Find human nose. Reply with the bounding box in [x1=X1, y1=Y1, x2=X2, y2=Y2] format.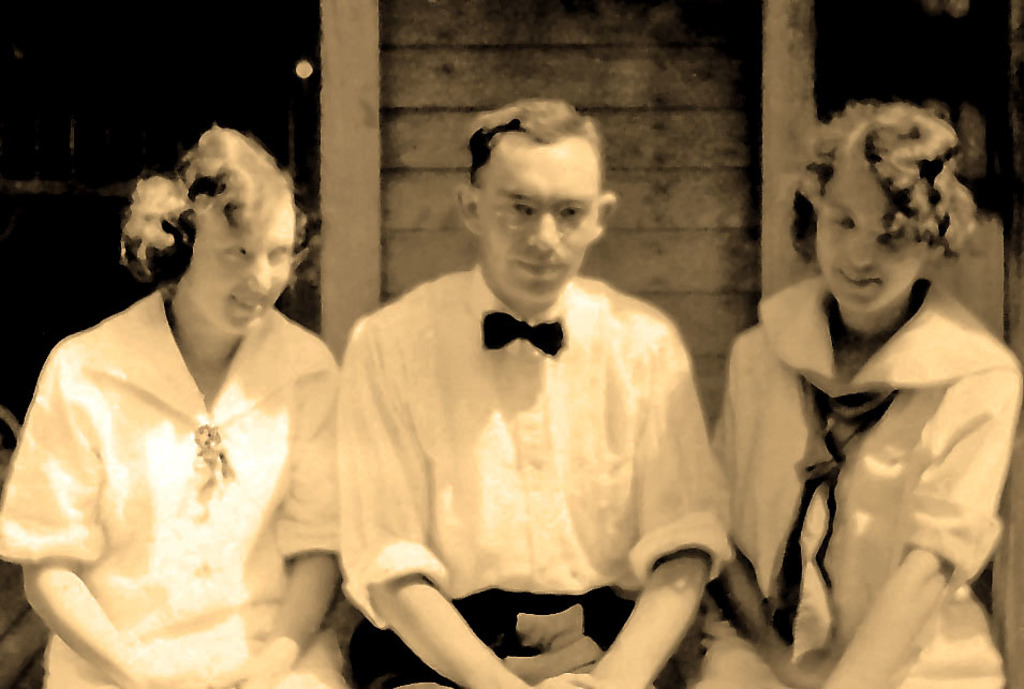
[x1=845, y1=235, x2=872, y2=264].
